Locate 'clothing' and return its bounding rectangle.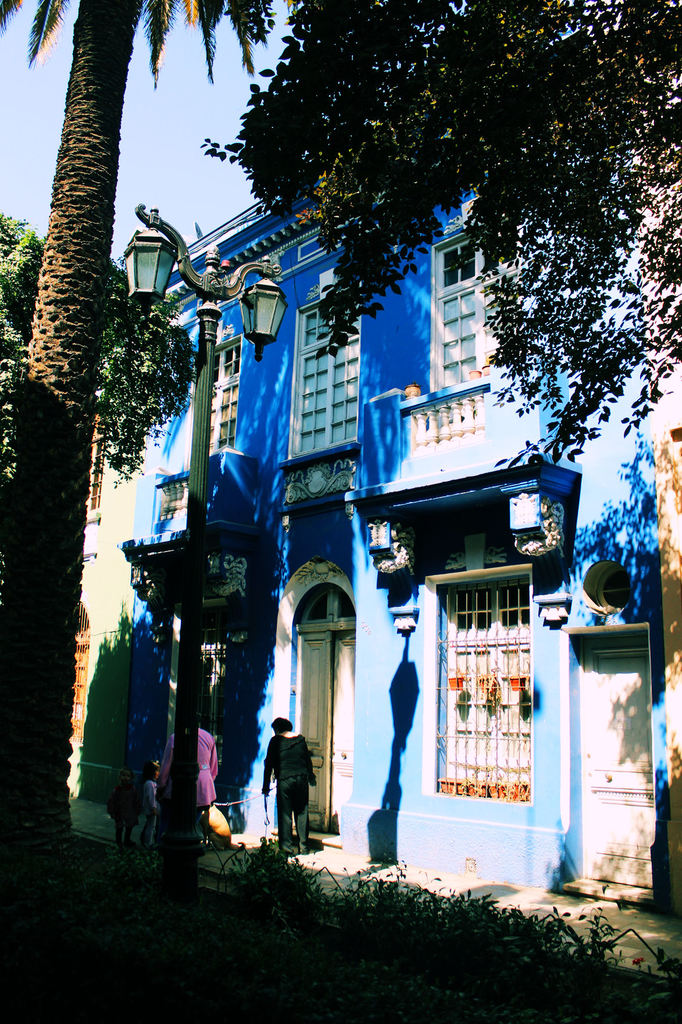
242:707:320:860.
